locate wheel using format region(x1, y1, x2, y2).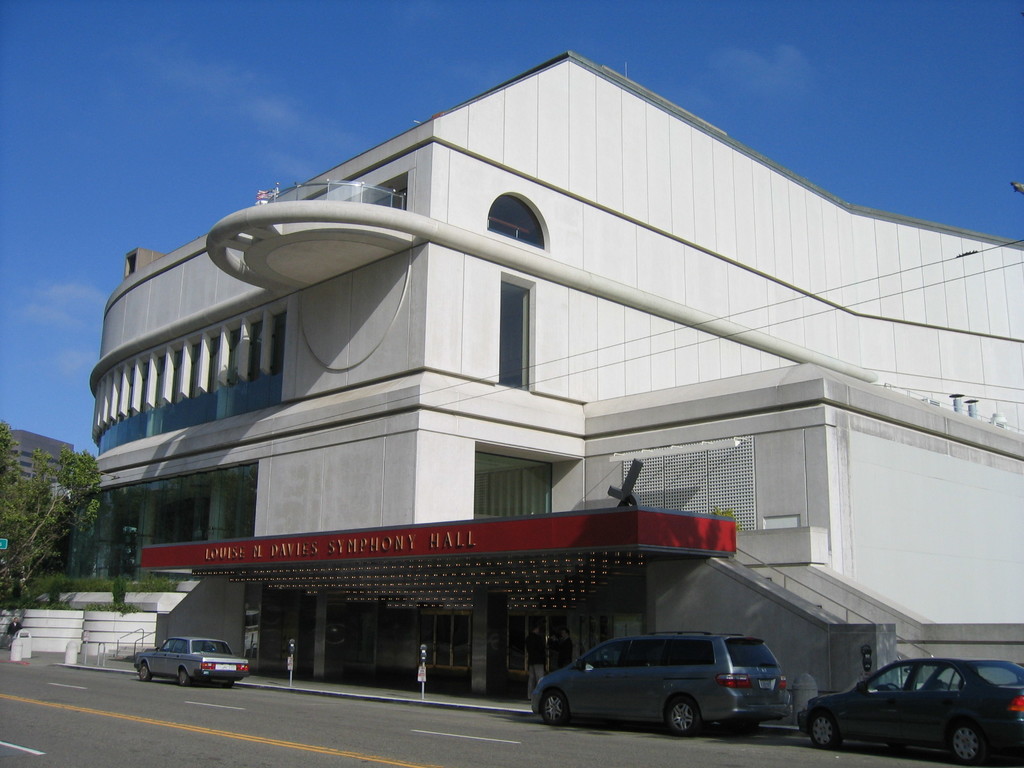
region(175, 668, 194, 691).
